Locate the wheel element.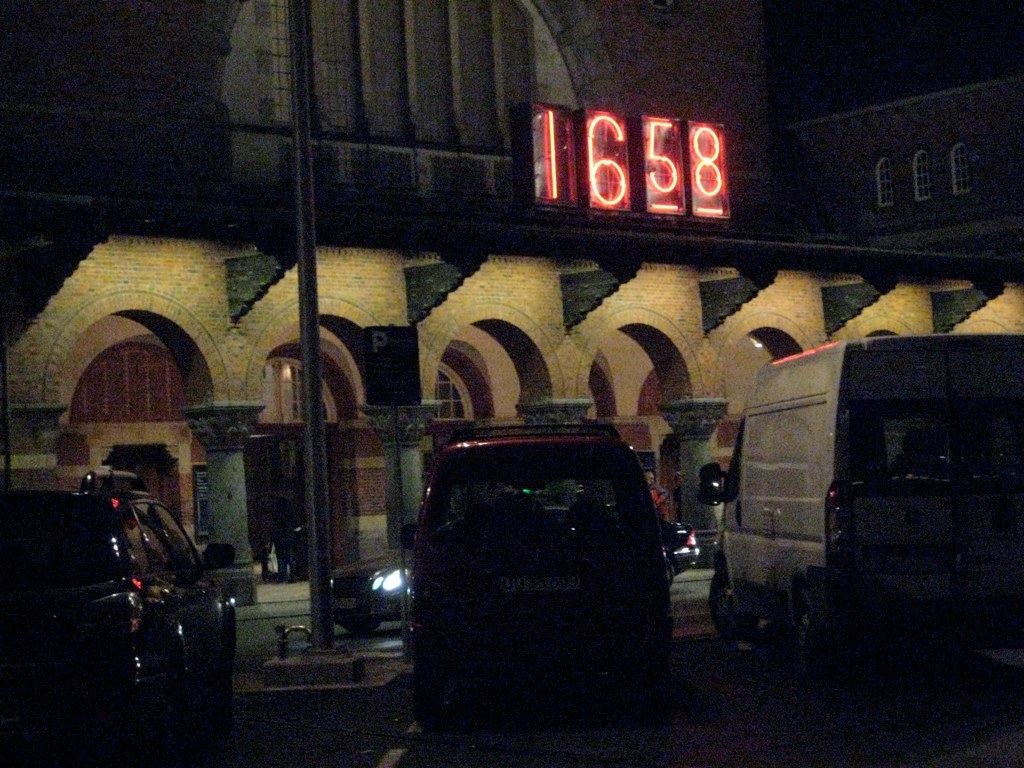
Element bbox: detection(344, 620, 381, 637).
